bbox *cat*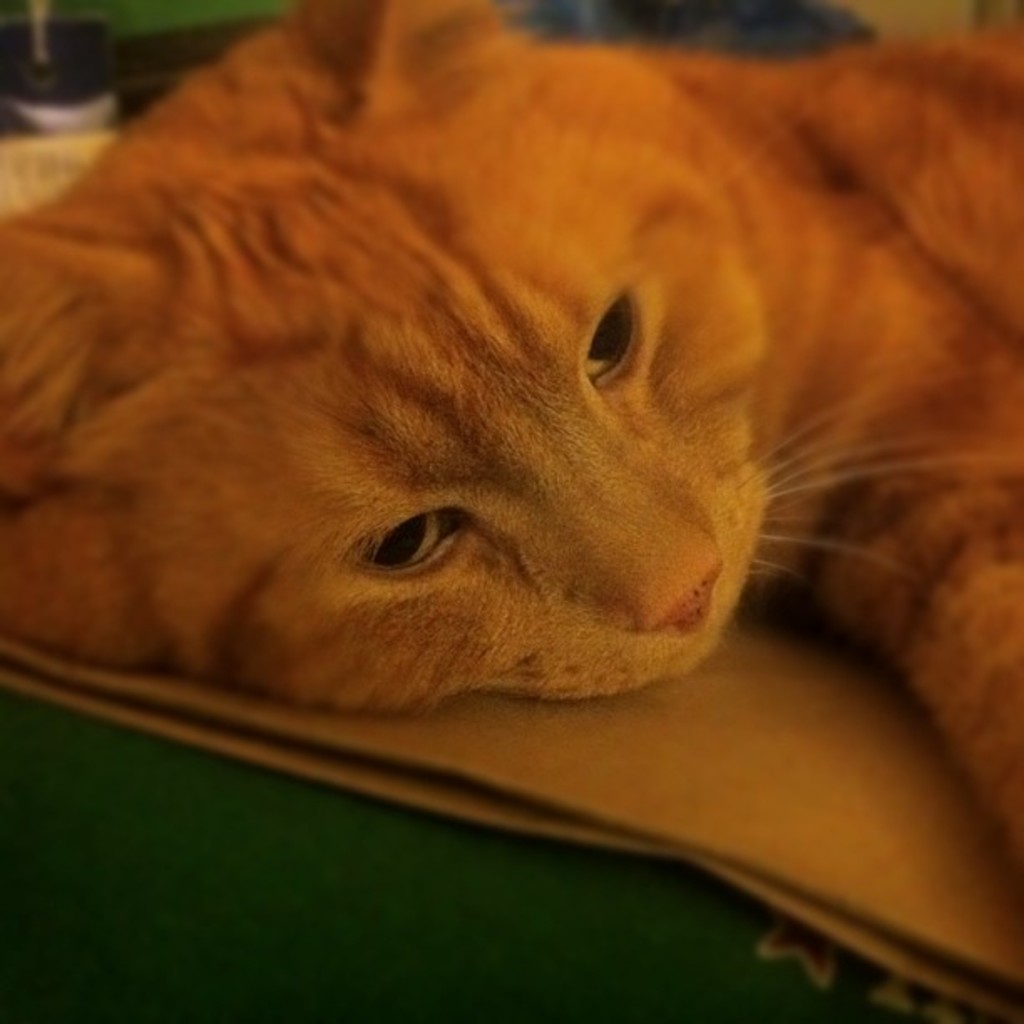
<bbox>0, 0, 1022, 882</bbox>
